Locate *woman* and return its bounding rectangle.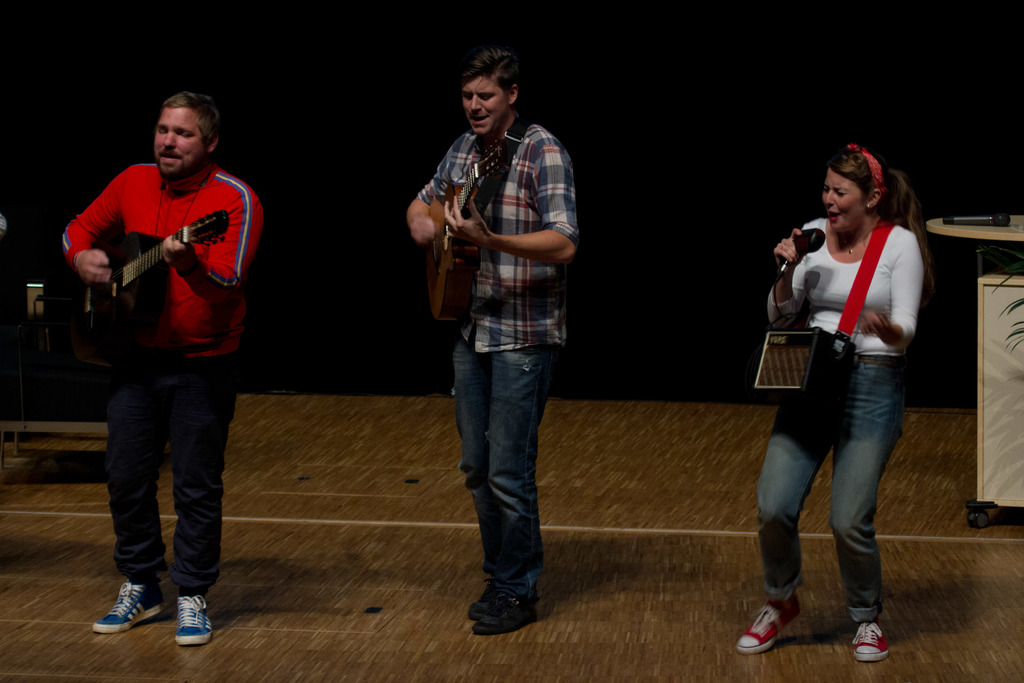
x1=749, y1=147, x2=939, y2=659.
